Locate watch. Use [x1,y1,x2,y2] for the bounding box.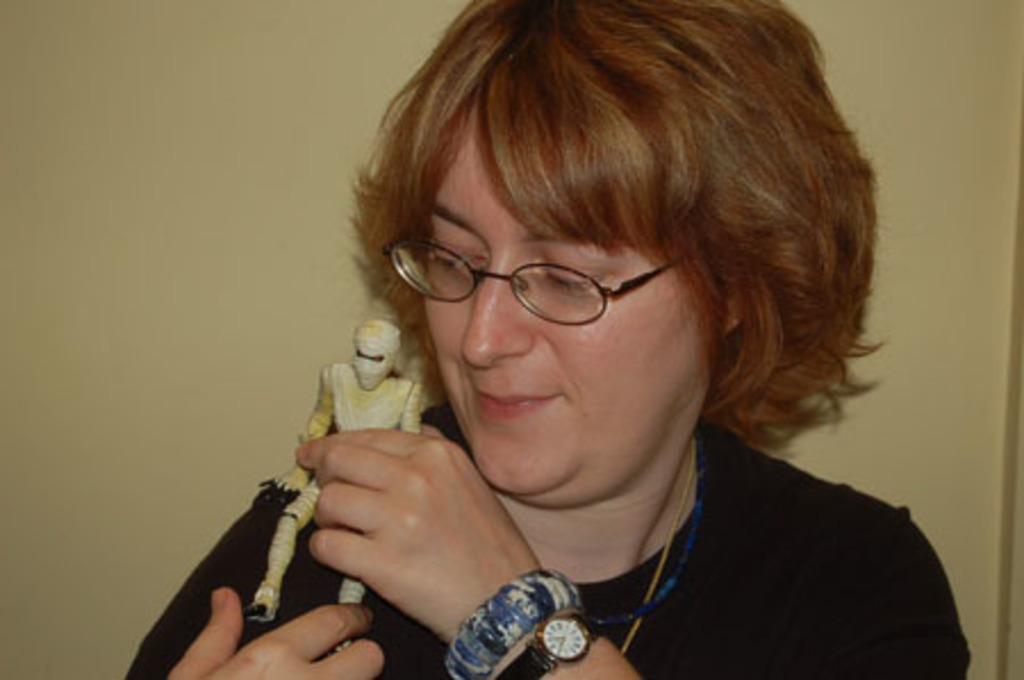
[485,605,614,678].
